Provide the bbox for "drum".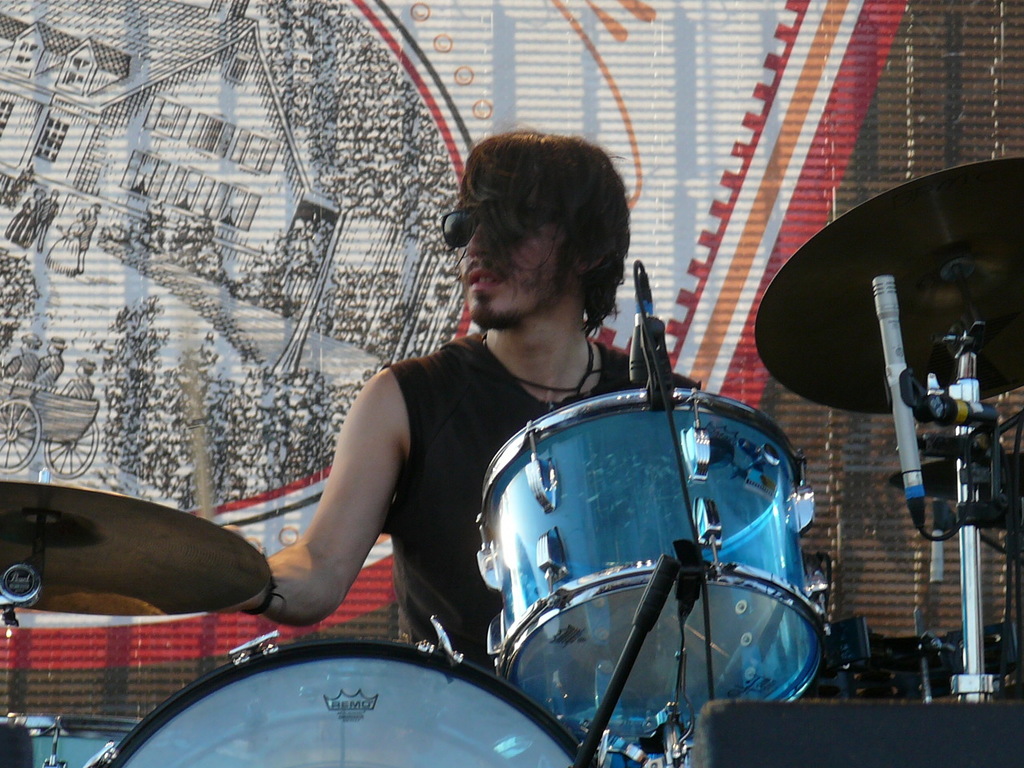
{"x1": 81, "y1": 616, "x2": 598, "y2": 767}.
